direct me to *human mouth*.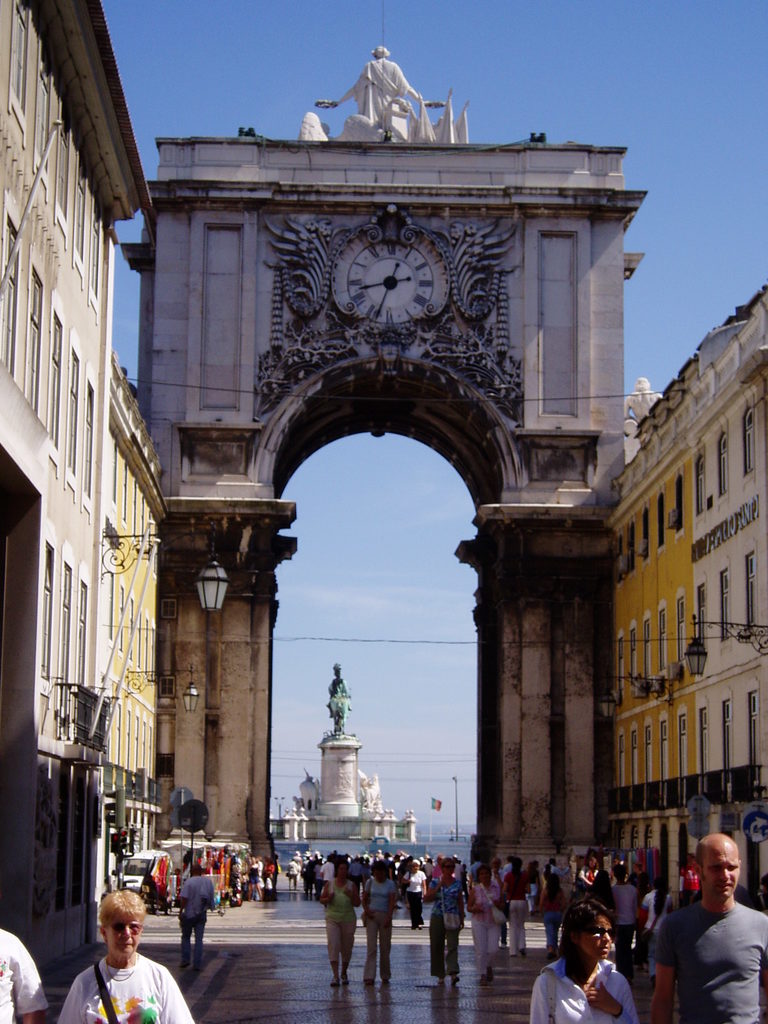
Direction: <region>598, 943, 609, 952</region>.
